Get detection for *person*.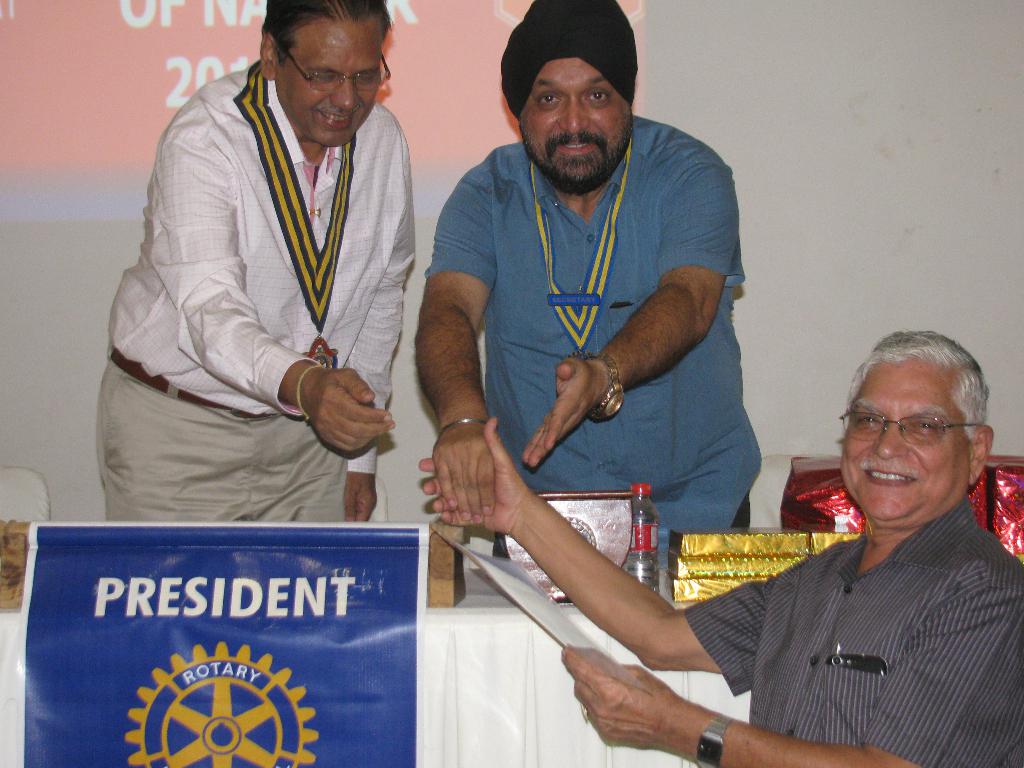
Detection: [92, 0, 415, 523].
